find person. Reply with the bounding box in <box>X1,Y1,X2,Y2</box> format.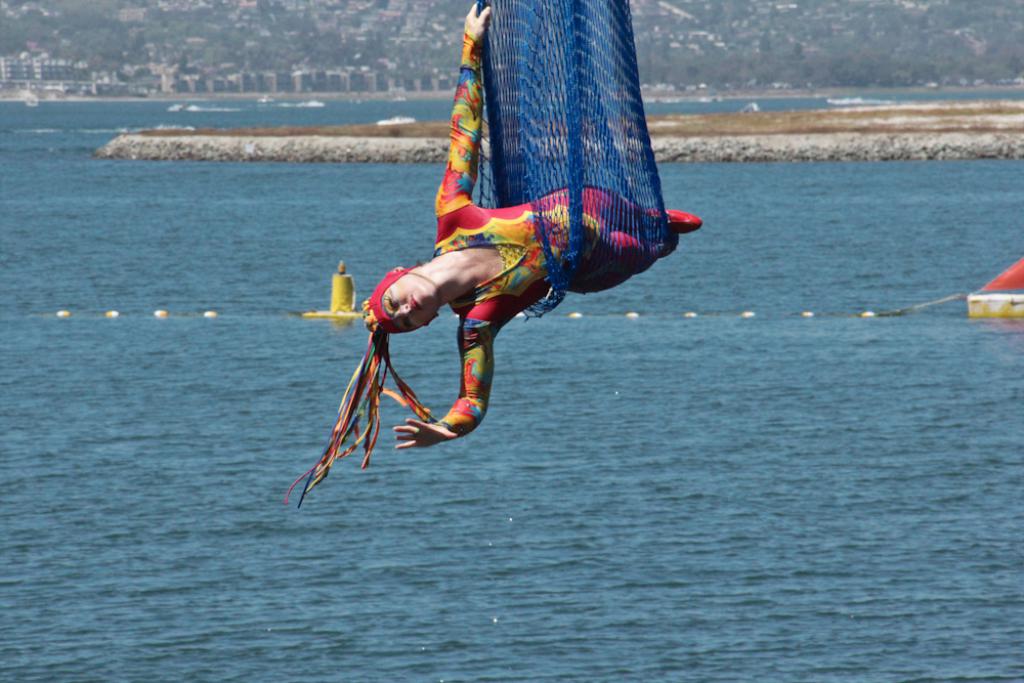
<box>362,2,701,451</box>.
